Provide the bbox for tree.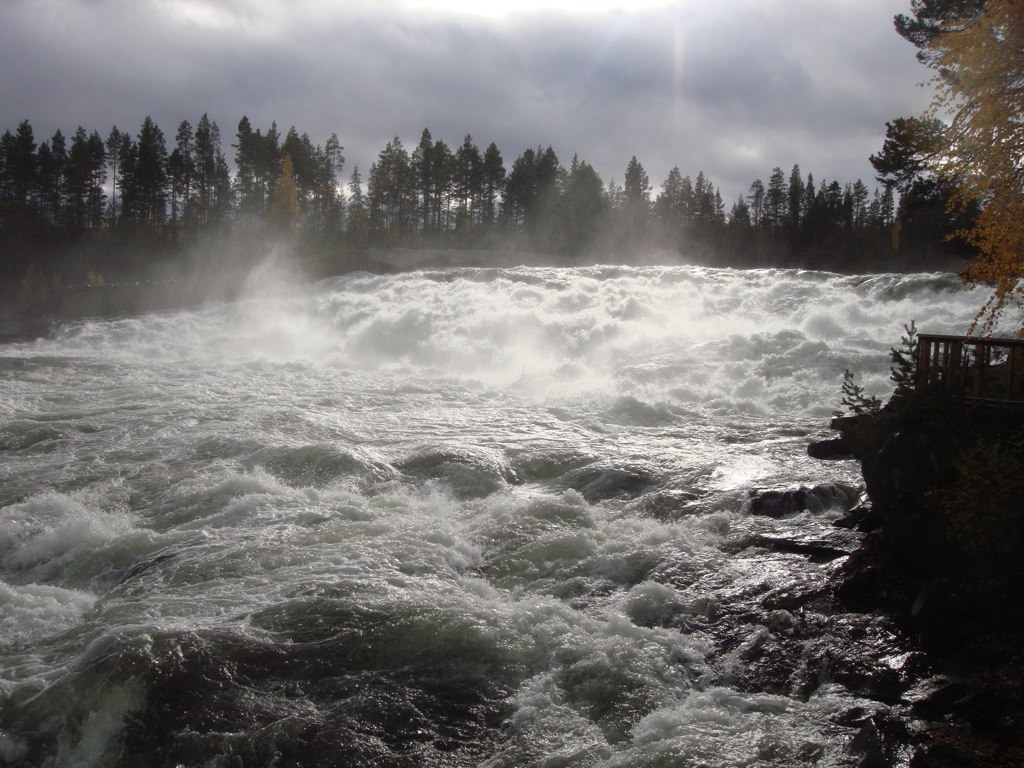
bbox=(868, 112, 963, 196).
